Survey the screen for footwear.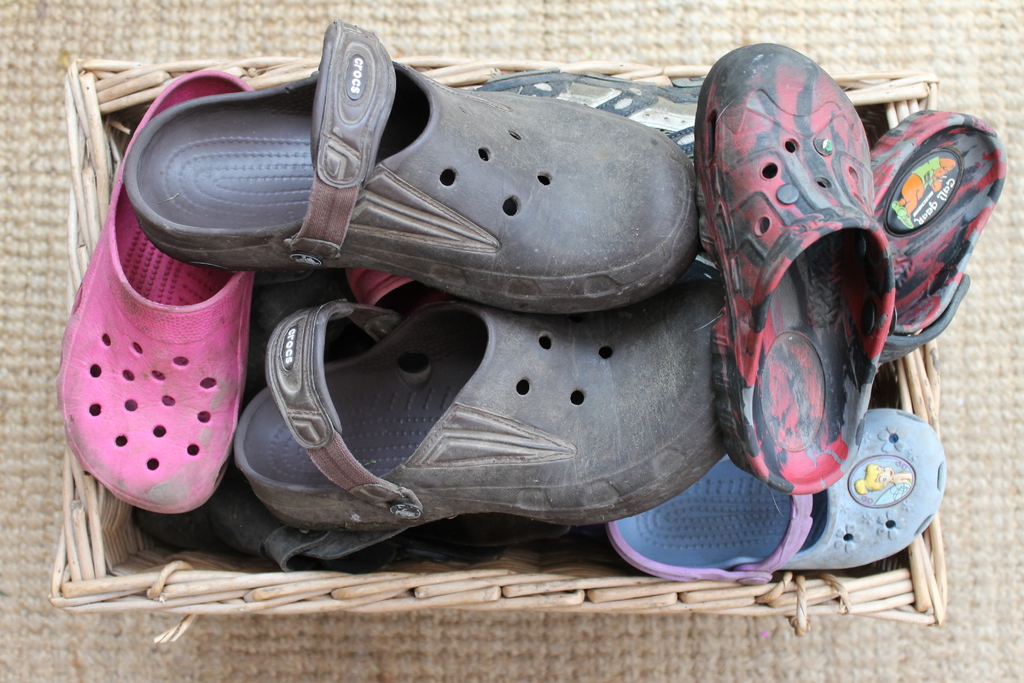
Survey found: rect(466, 67, 713, 219).
